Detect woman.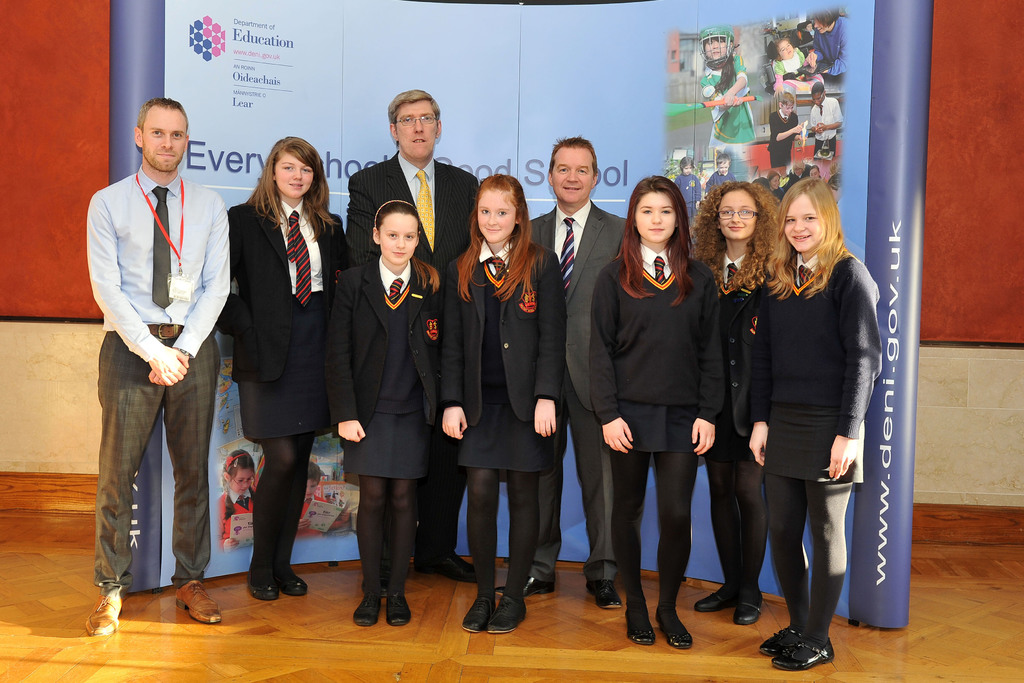
Detected at 728 172 886 652.
